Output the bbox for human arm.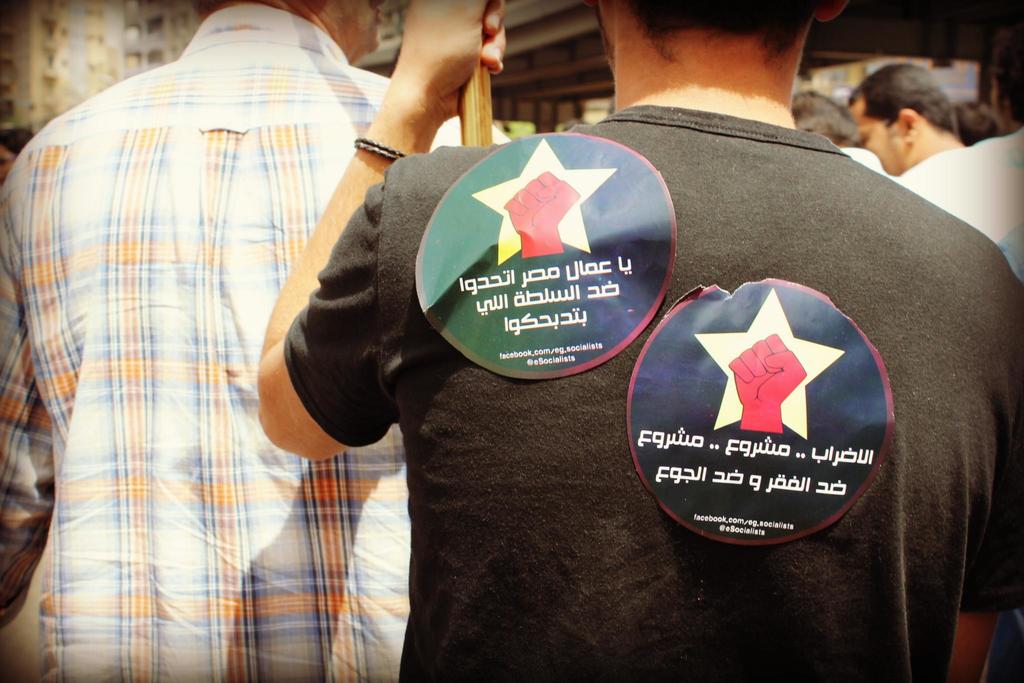
[256,114,488,511].
